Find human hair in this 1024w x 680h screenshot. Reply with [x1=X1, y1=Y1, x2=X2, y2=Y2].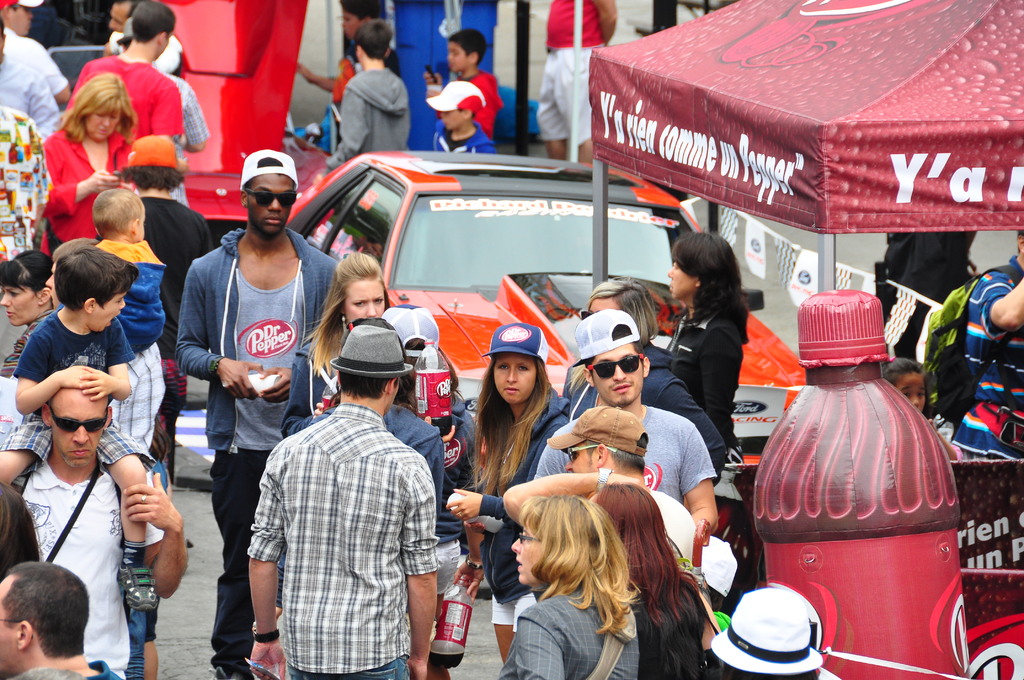
[x1=582, y1=438, x2=645, y2=472].
